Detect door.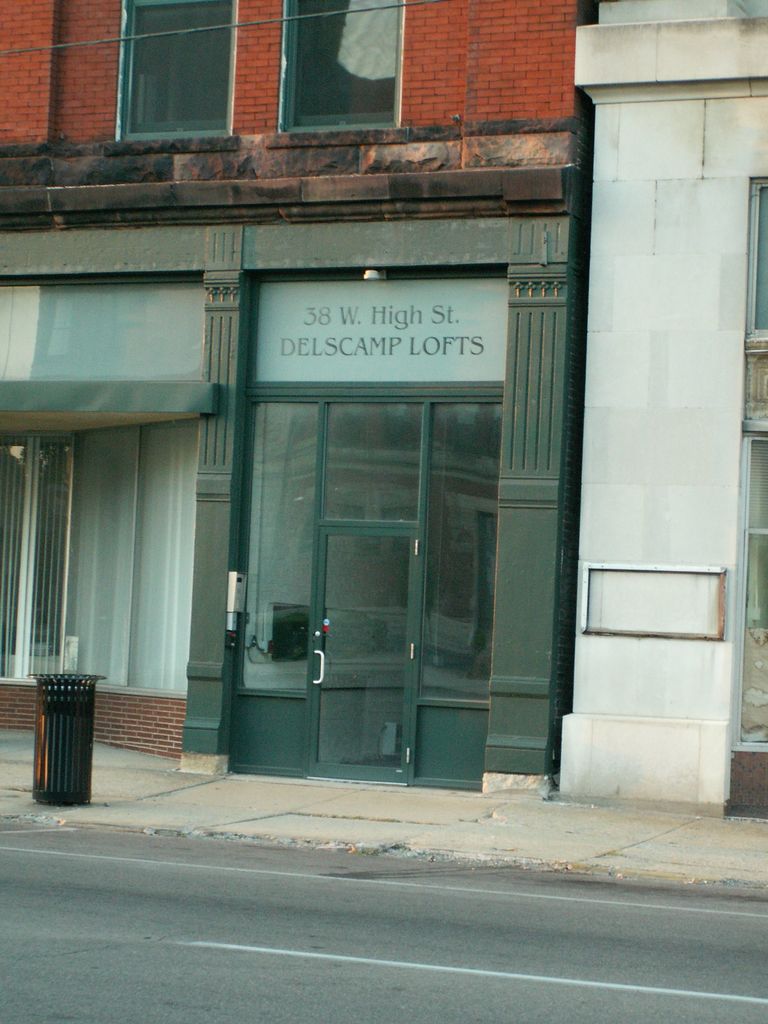
Detected at <box>211,228,528,771</box>.
